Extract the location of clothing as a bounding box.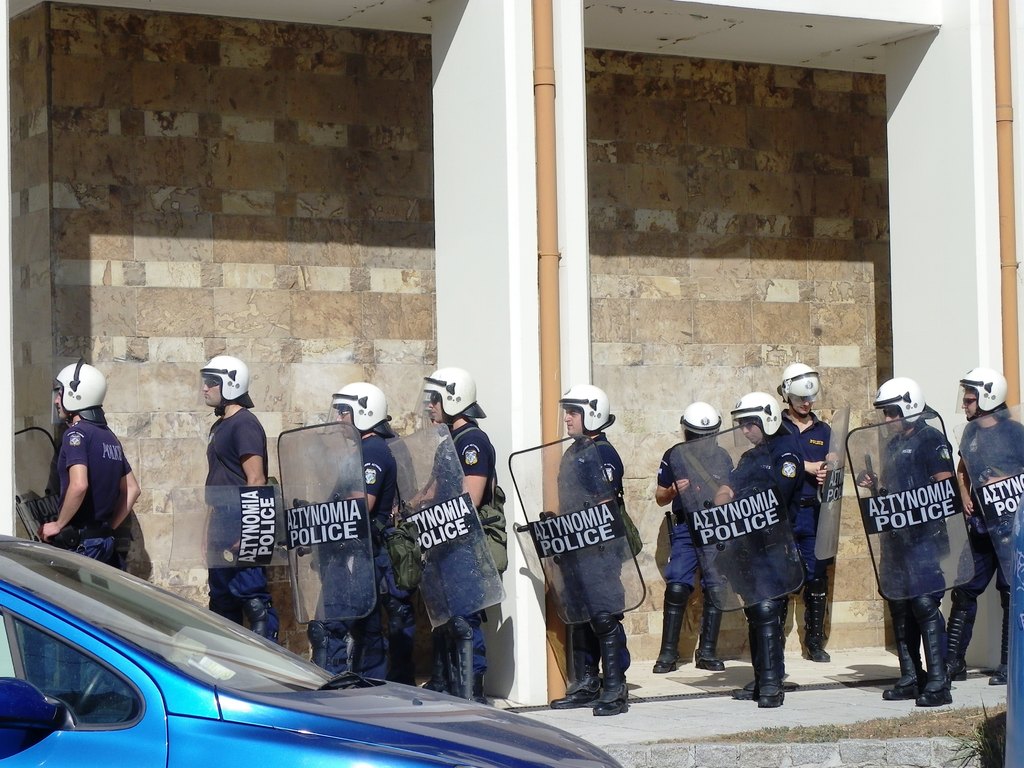
<region>652, 444, 731, 589</region>.
